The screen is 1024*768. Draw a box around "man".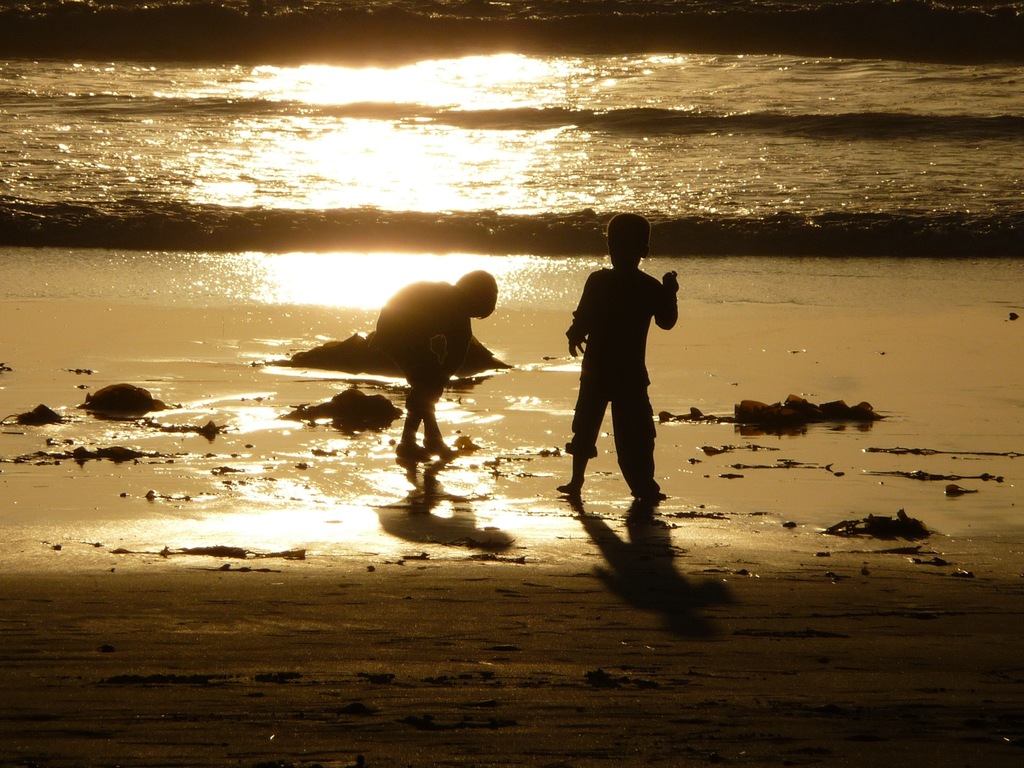
561,234,682,509.
